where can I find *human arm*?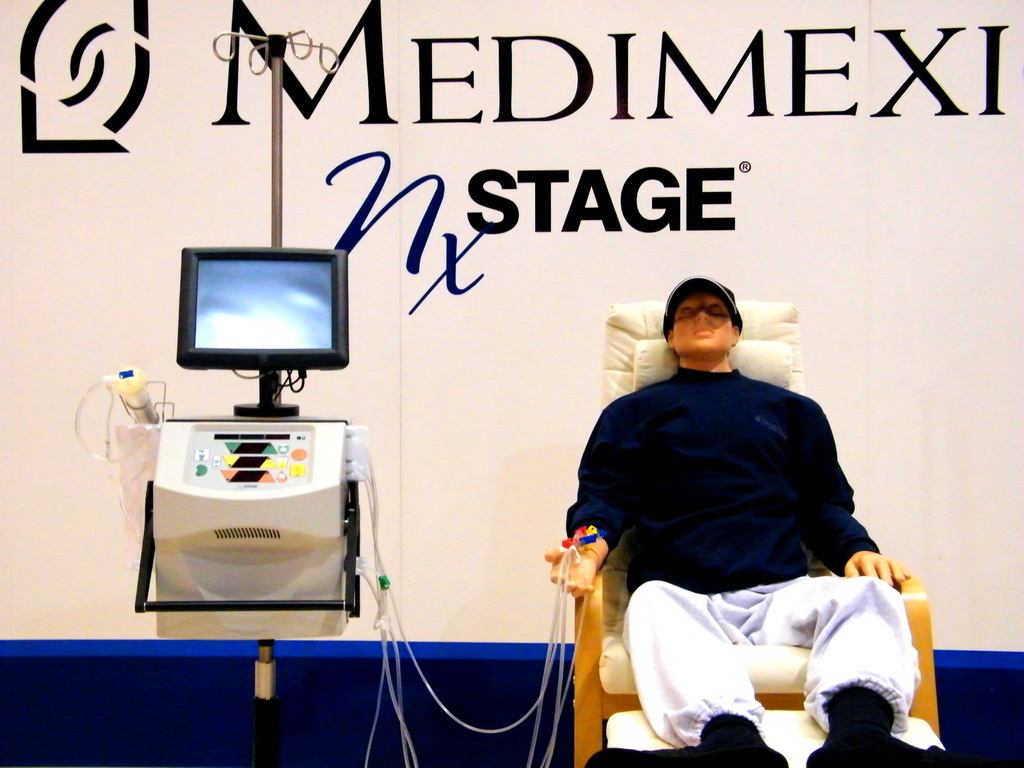
You can find it at [left=541, top=408, right=636, bottom=598].
